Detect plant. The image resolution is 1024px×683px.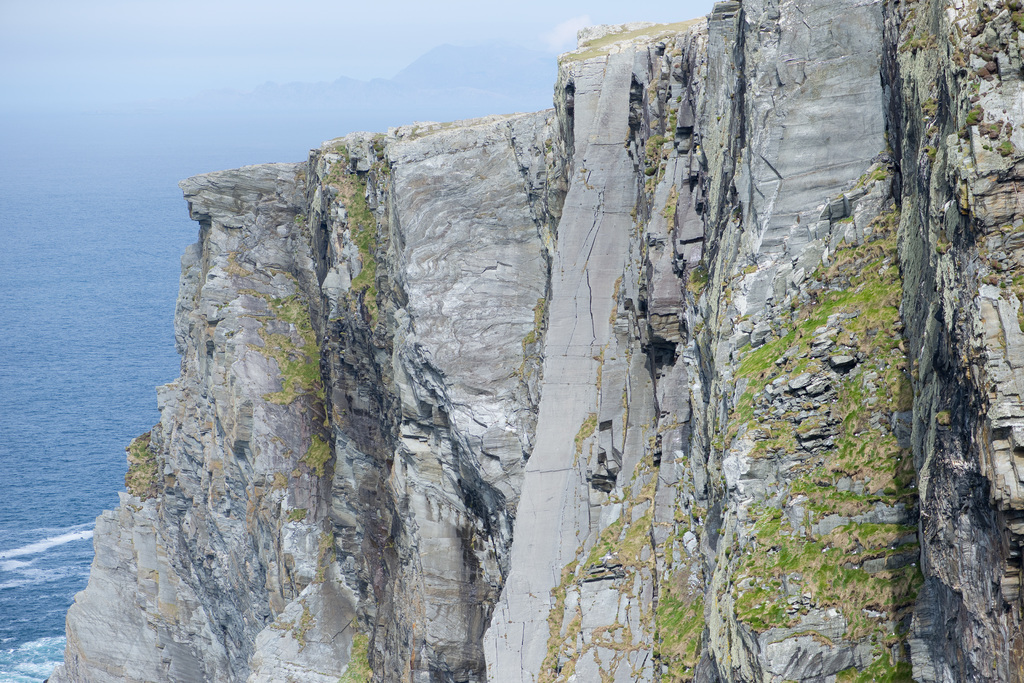
(335,177,396,323).
